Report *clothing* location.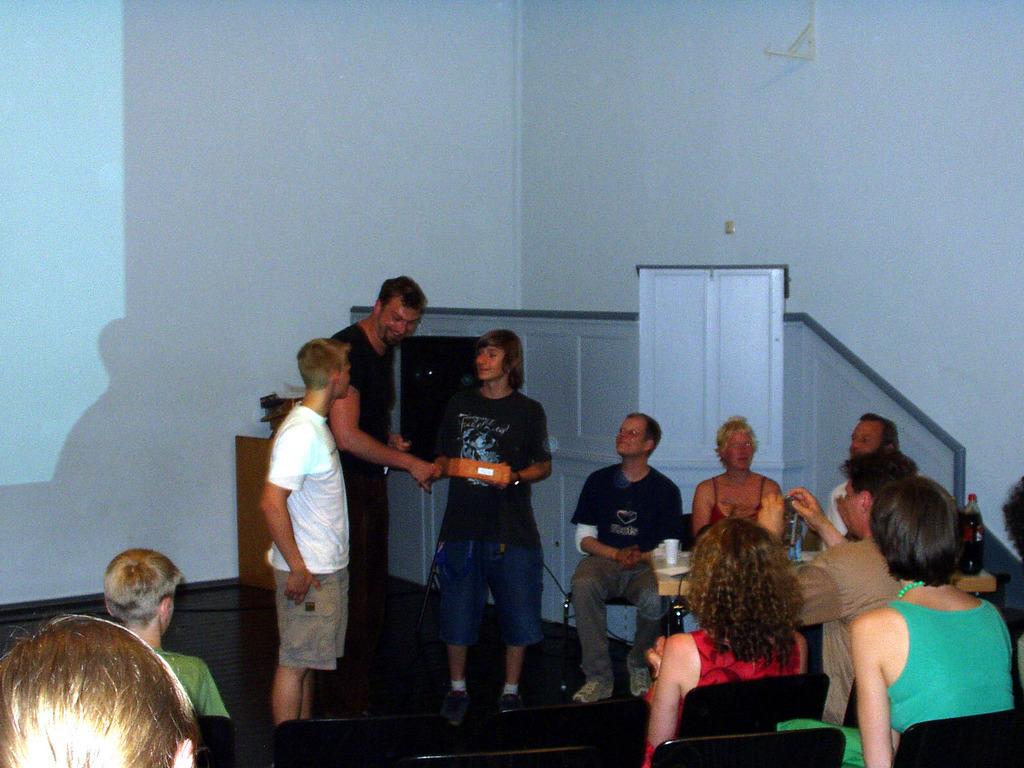
Report: <box>641,627,803,767</box>.
